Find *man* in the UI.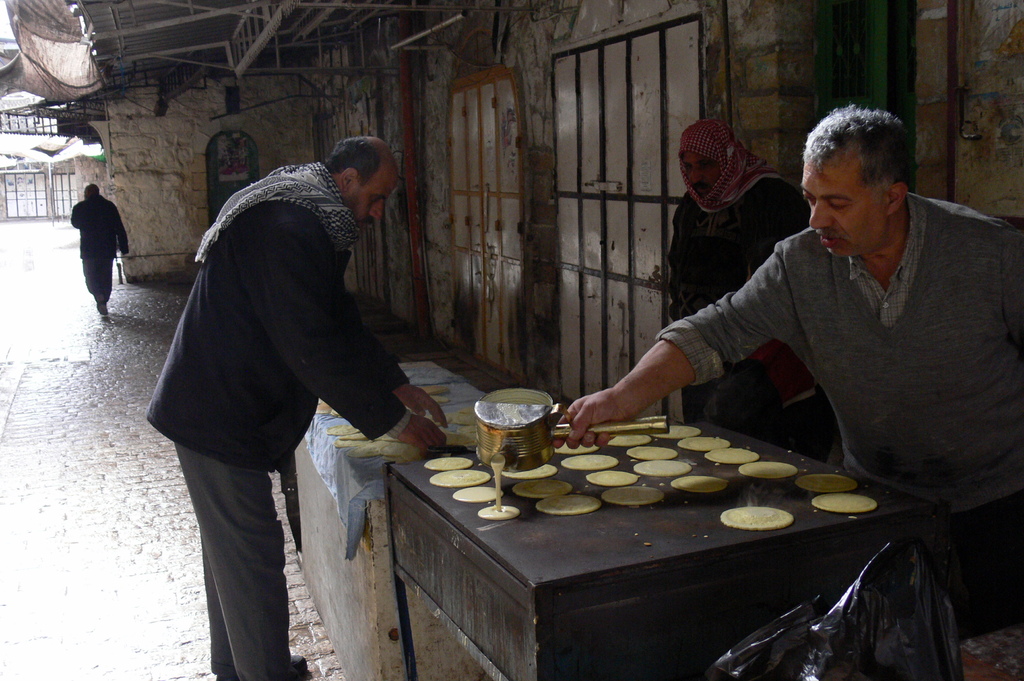
UI element at <bbox>644, 109, 812, 452</bbox>.
